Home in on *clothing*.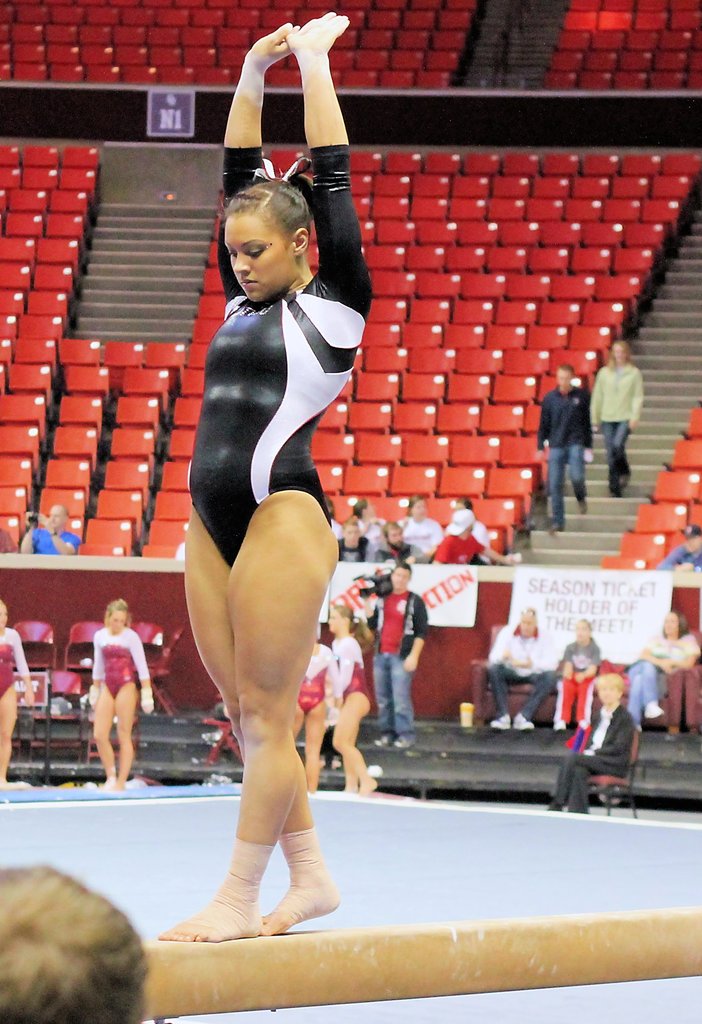
Homed in at 474:619:562:717.
